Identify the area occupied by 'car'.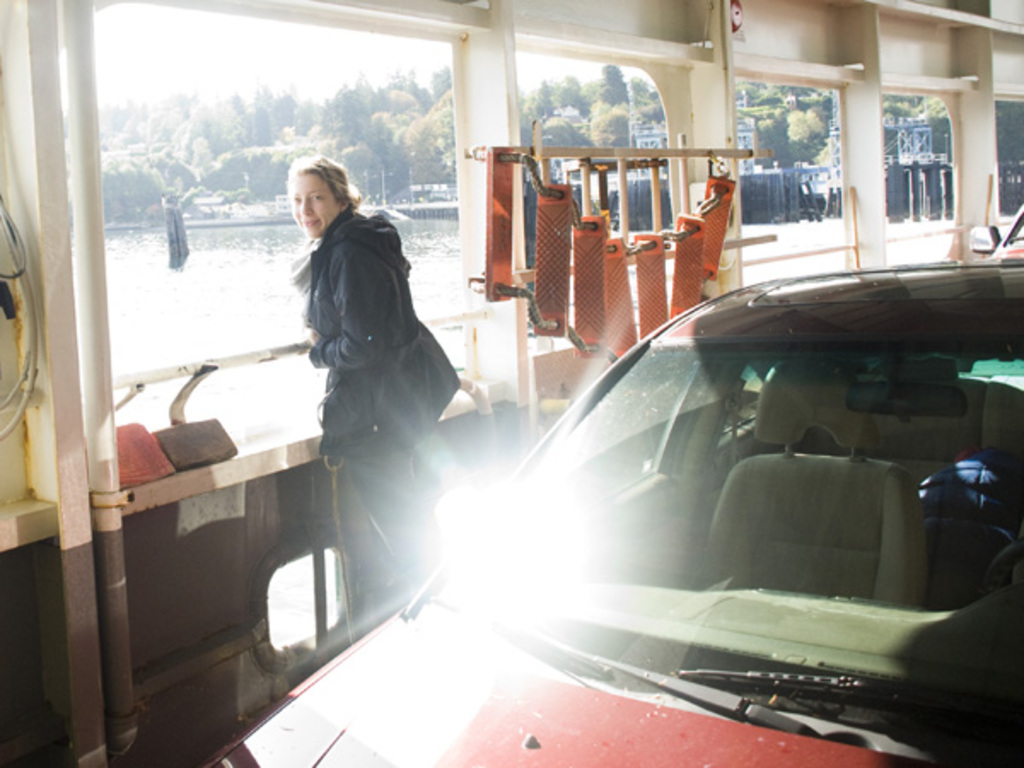
Area: [x1=195, y1=229, x2=983, y2=767].
